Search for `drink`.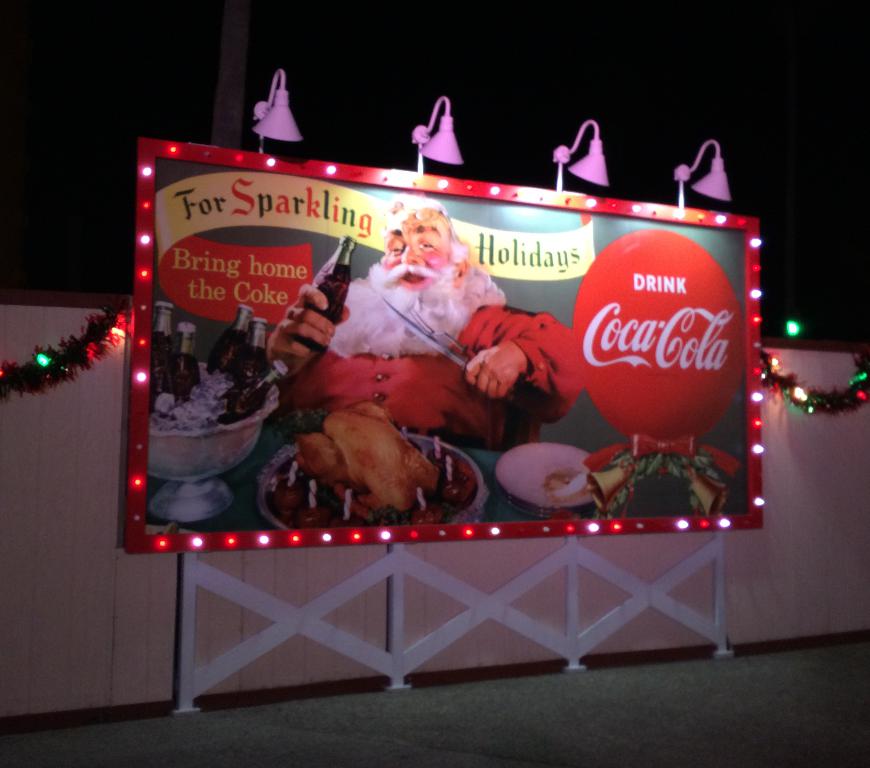
Found at [left=288, top=260, right=350, bottom=354].
